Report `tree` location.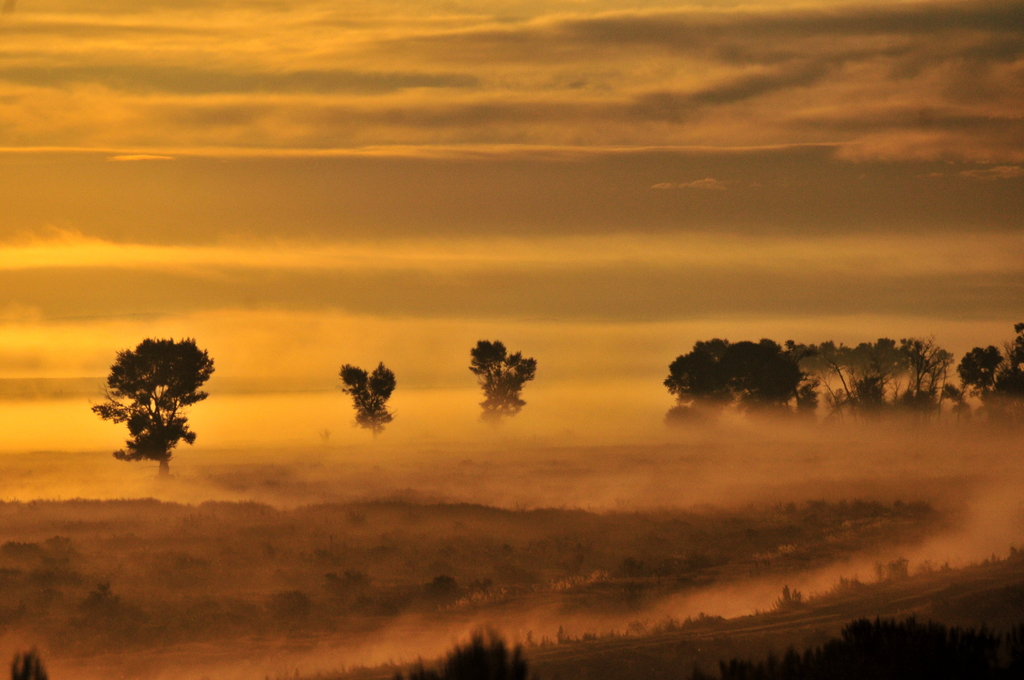
Report: pyautogui.locateOnScreen(366, 363, 392, 404).
